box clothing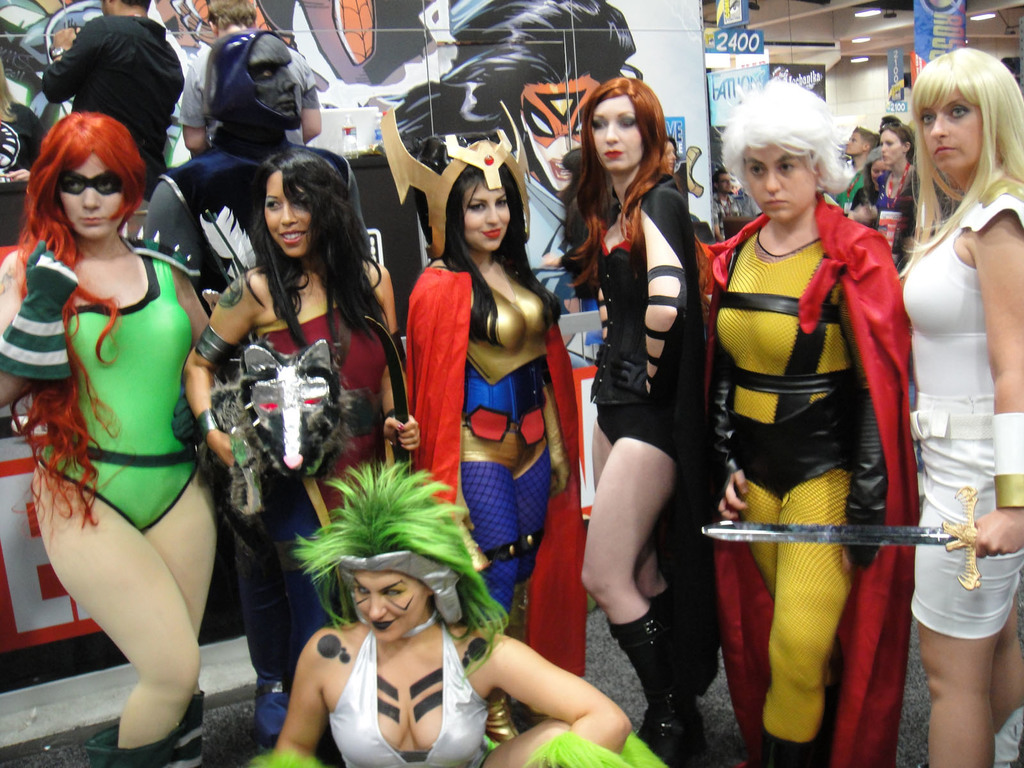
crop(589, 178, 712, 683)
